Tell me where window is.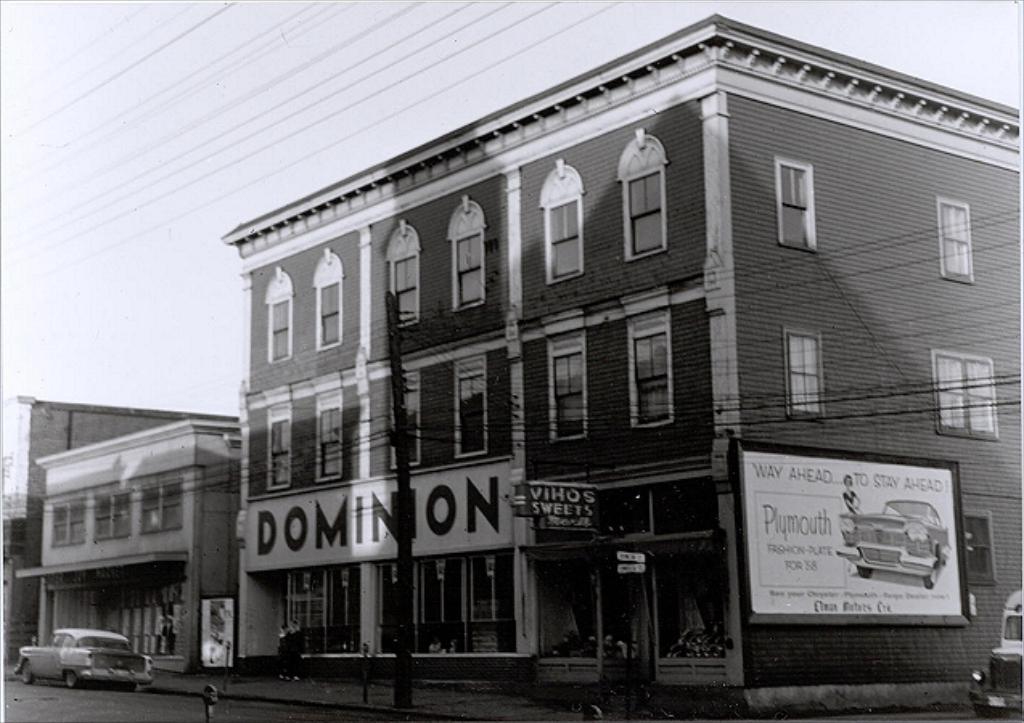
window is at pyautogui.locateOnScreen(268, 291, 288, 358).
